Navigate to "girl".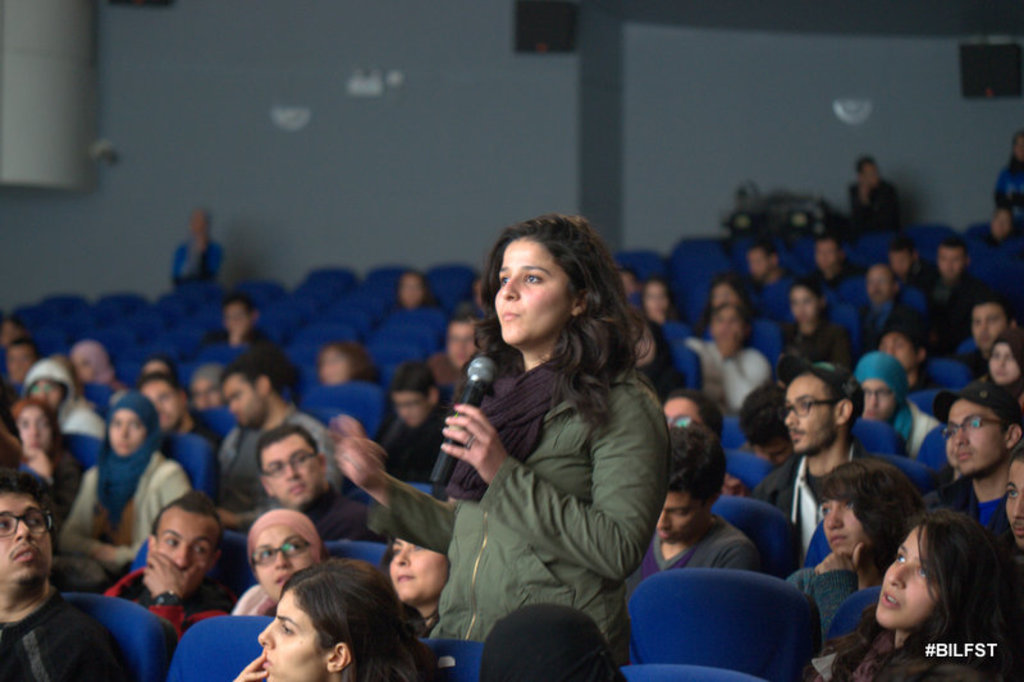
Navigation target: x1=786 y1=449 x2=927 y2=642.
